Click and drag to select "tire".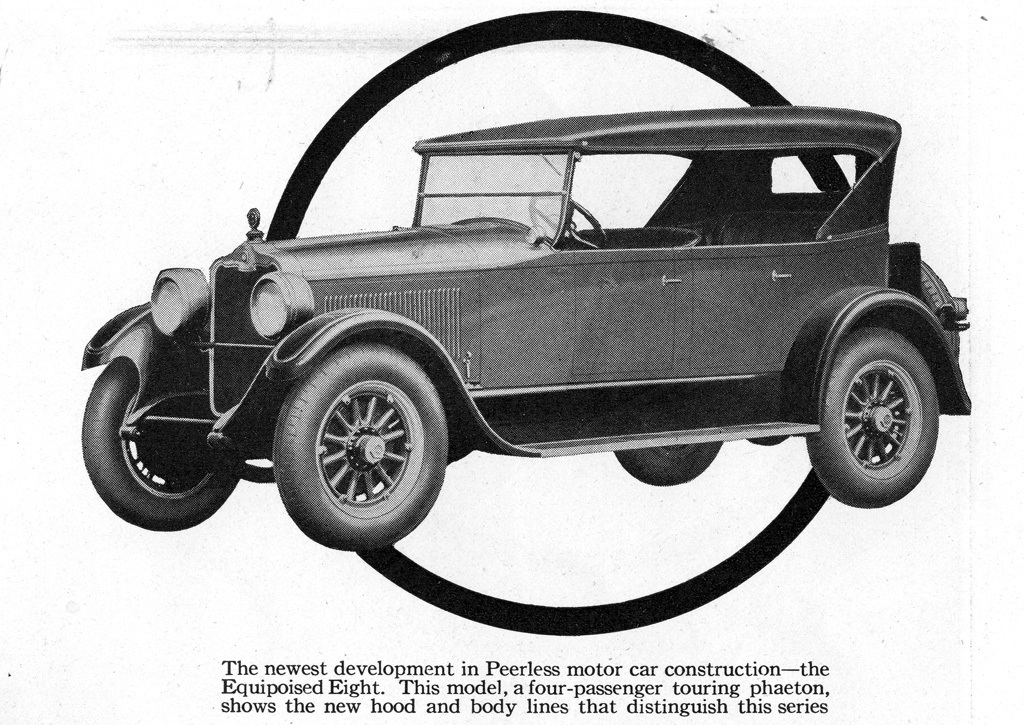
Selection: x1=747 y1=434 x2=791 y2=448.
